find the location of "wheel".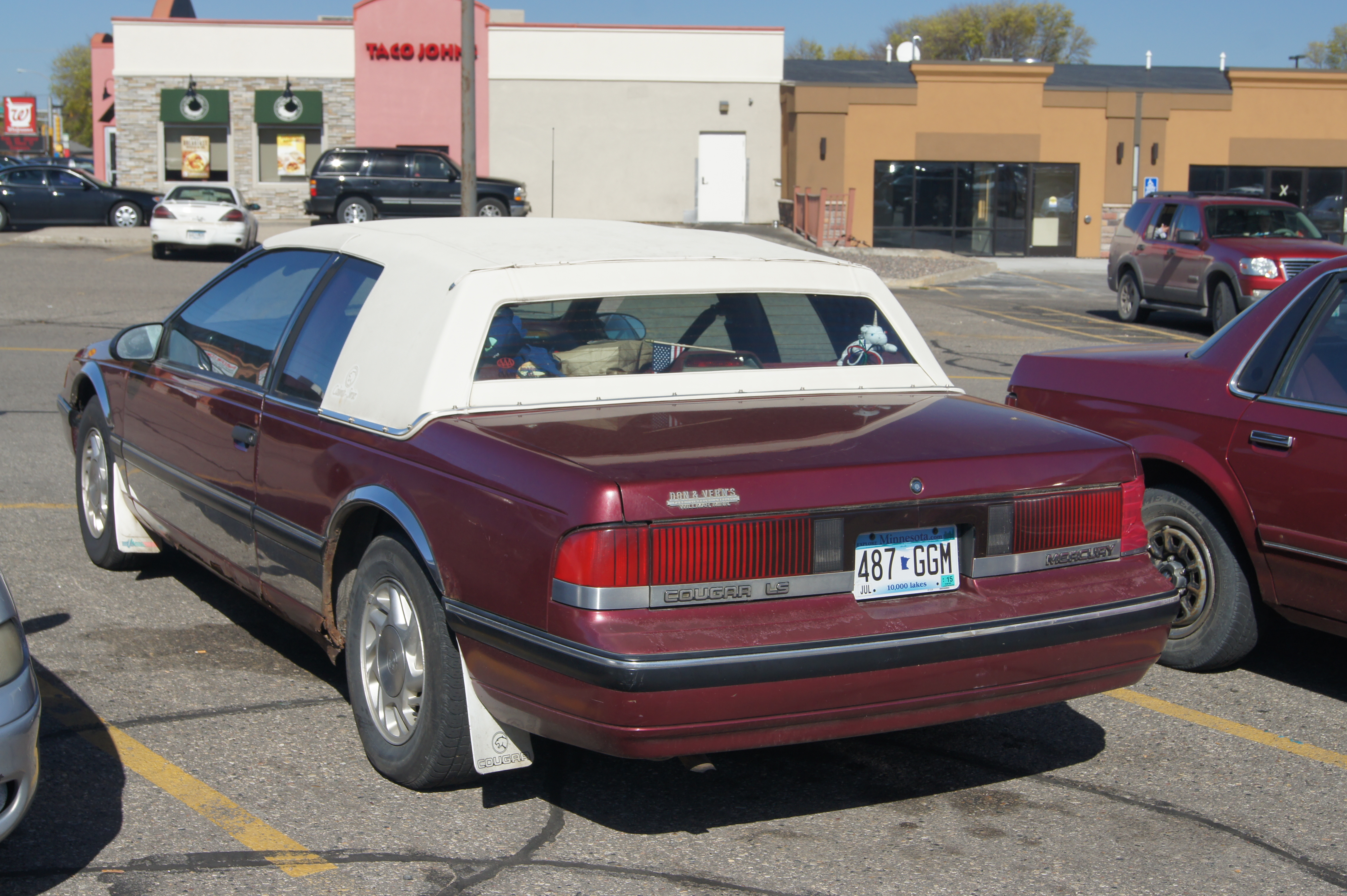
Location: (356,82,365,97).
